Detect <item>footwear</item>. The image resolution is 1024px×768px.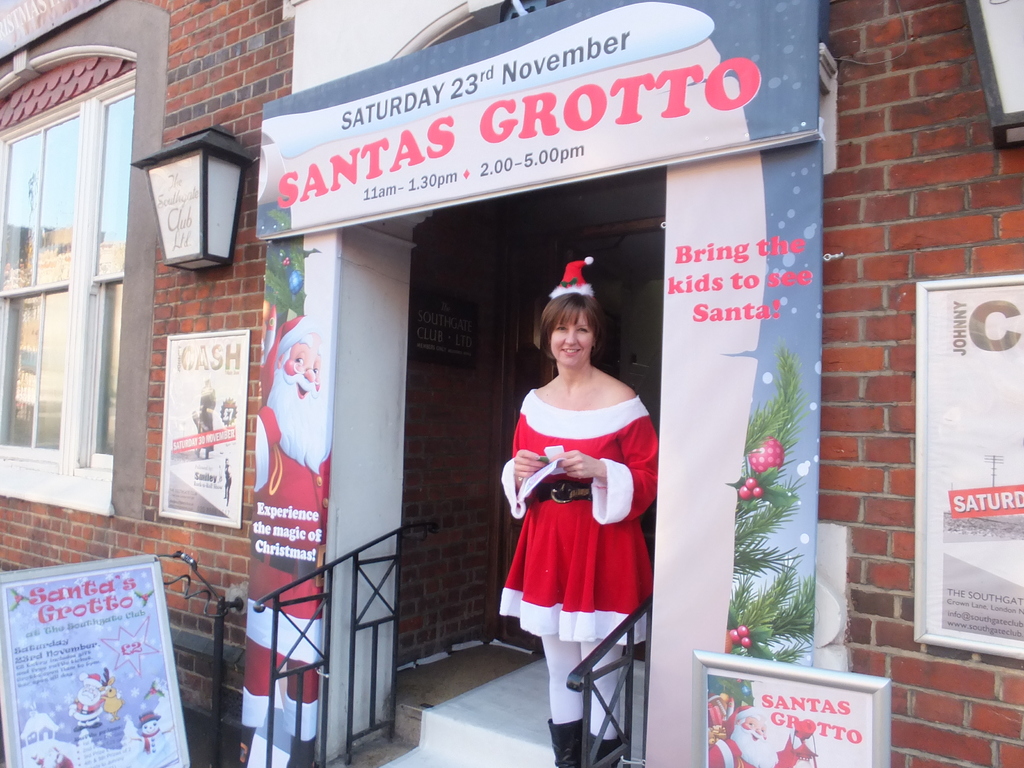
<region>582, 725, 622, 767</region>.
